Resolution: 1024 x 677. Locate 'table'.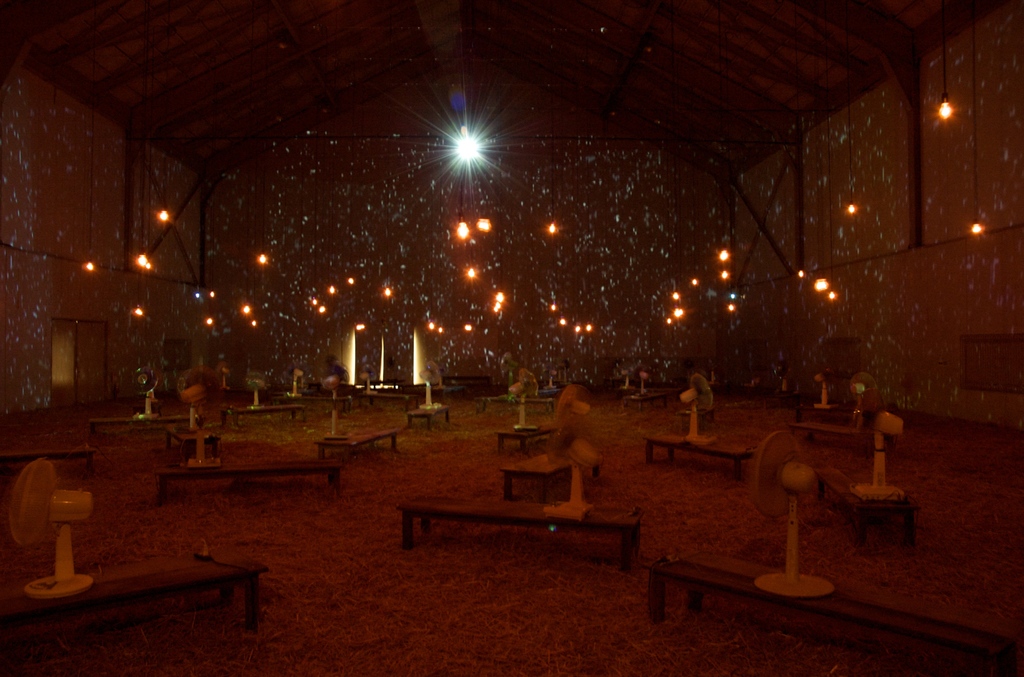
bbox=[84, 413, 208, 434].
